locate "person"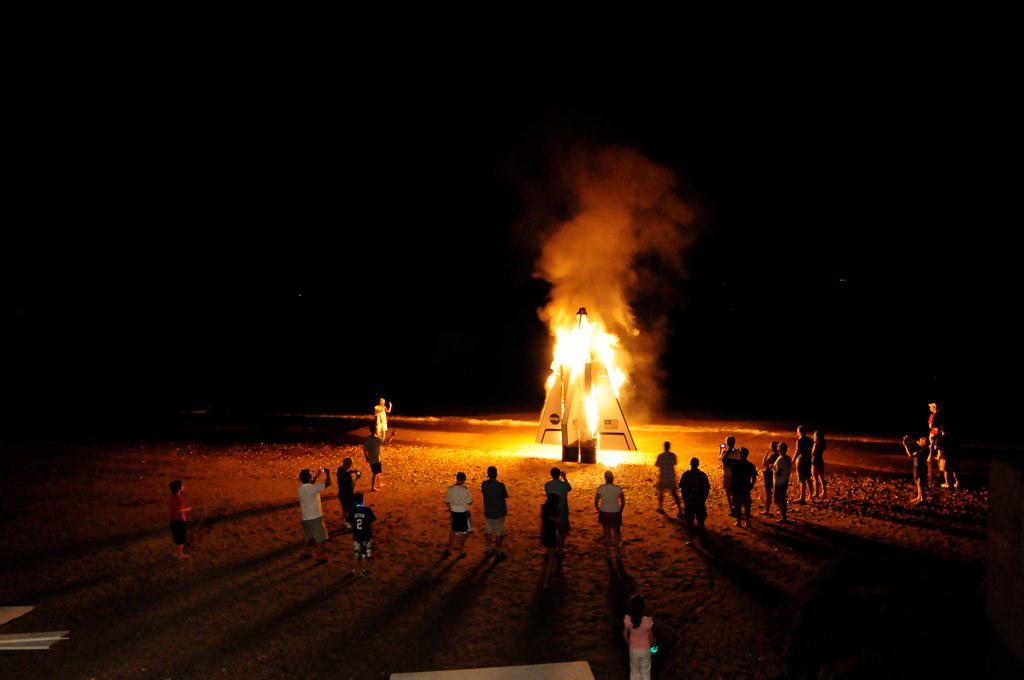
bbox=(791, 418, 815, 501)
